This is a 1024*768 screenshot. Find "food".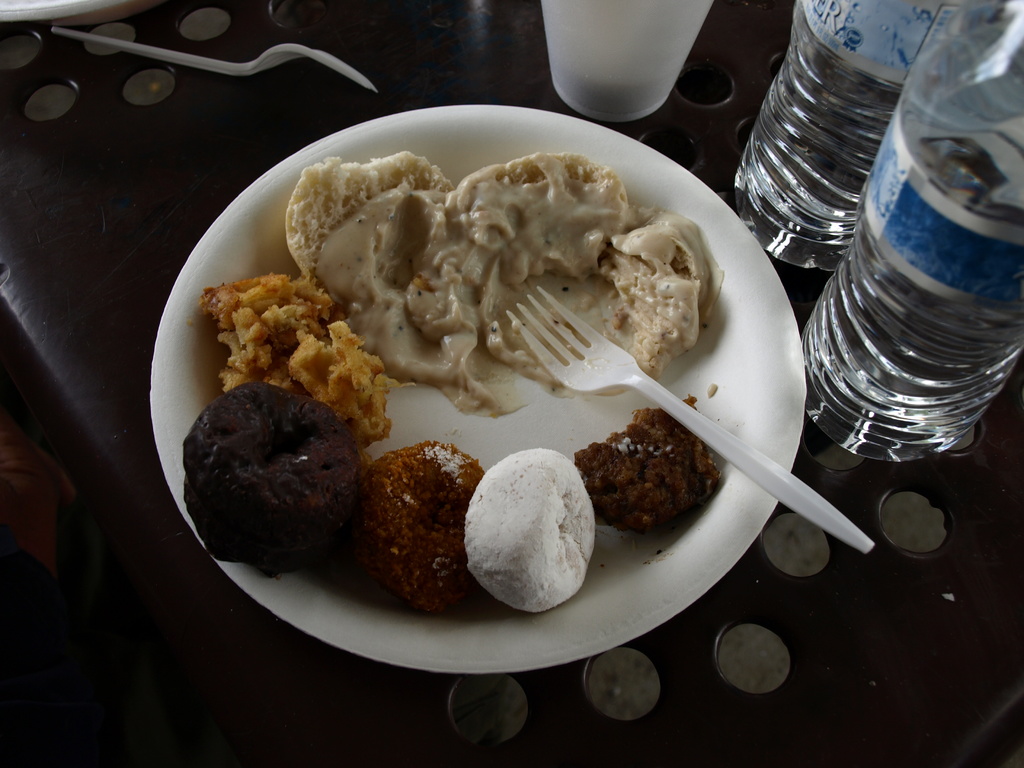
Bounding box: 184,381,363,581.
